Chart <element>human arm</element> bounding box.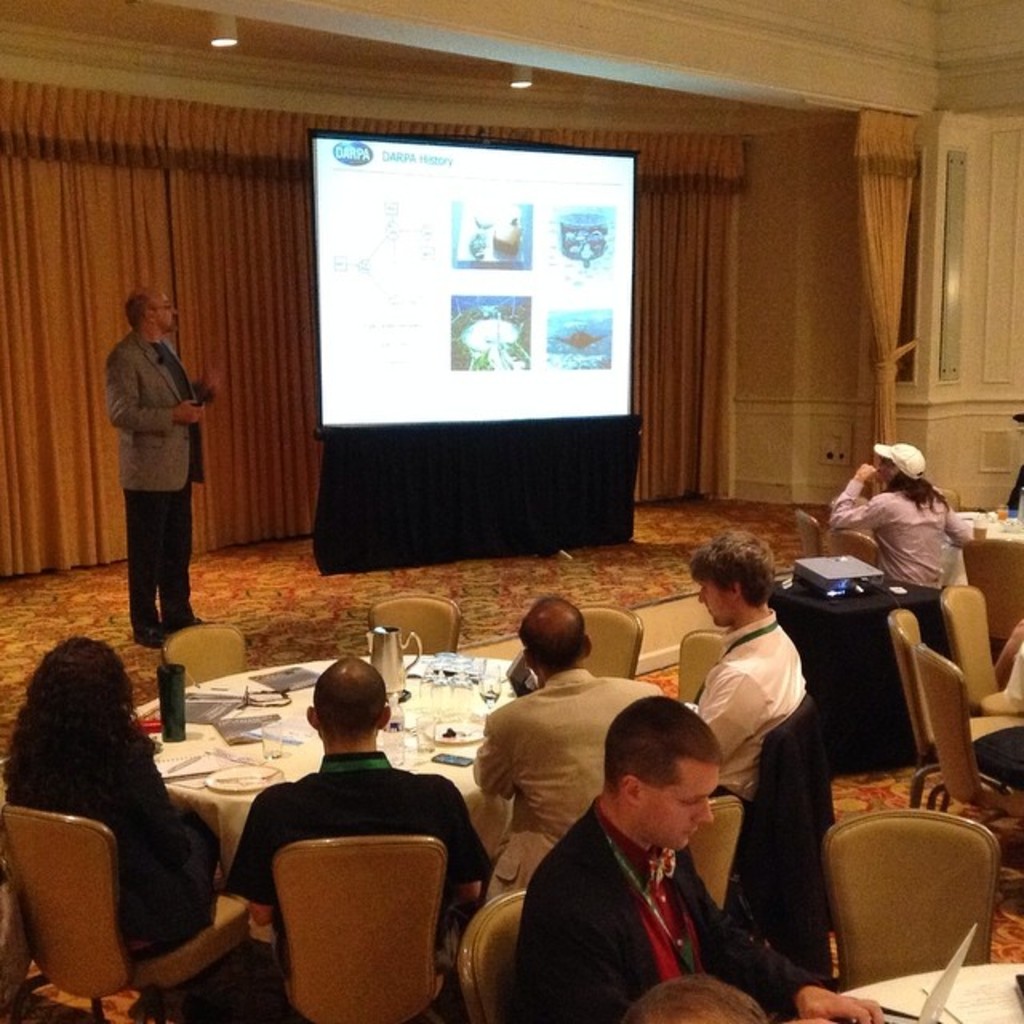
Charted: {"left": 469, "top": 640, "right": 542, "bottom": 808}.
